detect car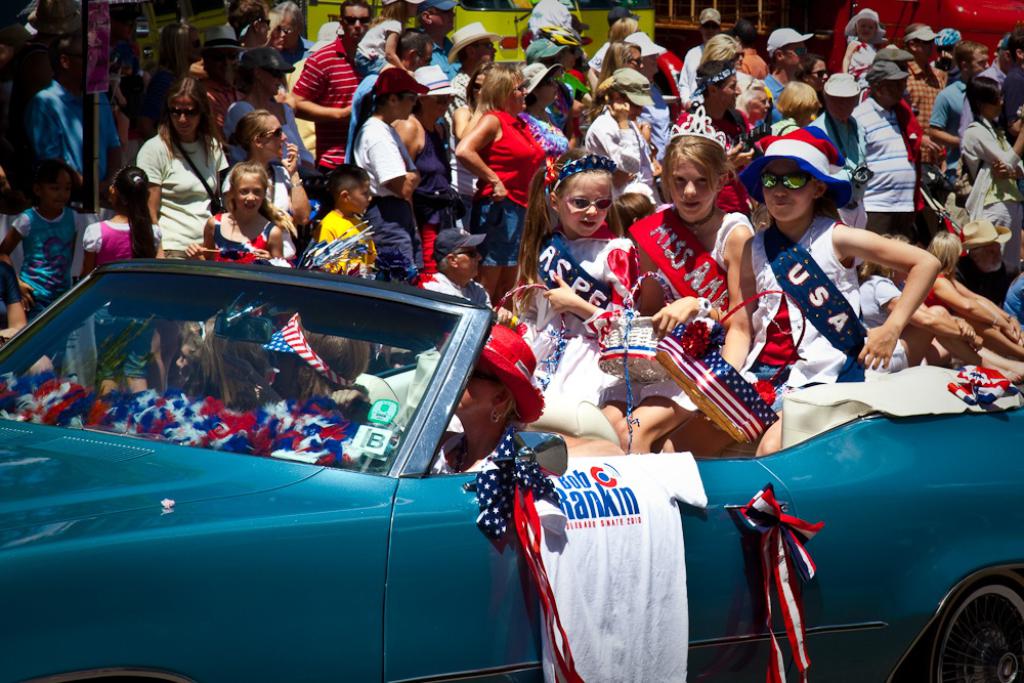
bbox=[0, 262, 1023, 682]
